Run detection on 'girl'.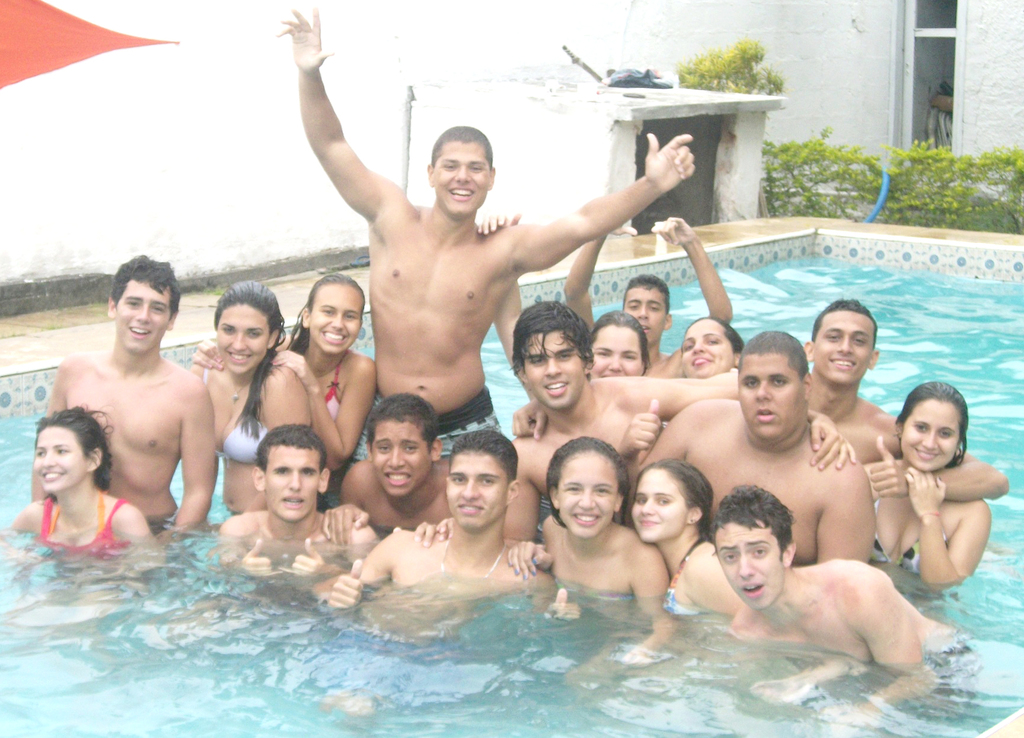
Result: 185:277:313:530.
